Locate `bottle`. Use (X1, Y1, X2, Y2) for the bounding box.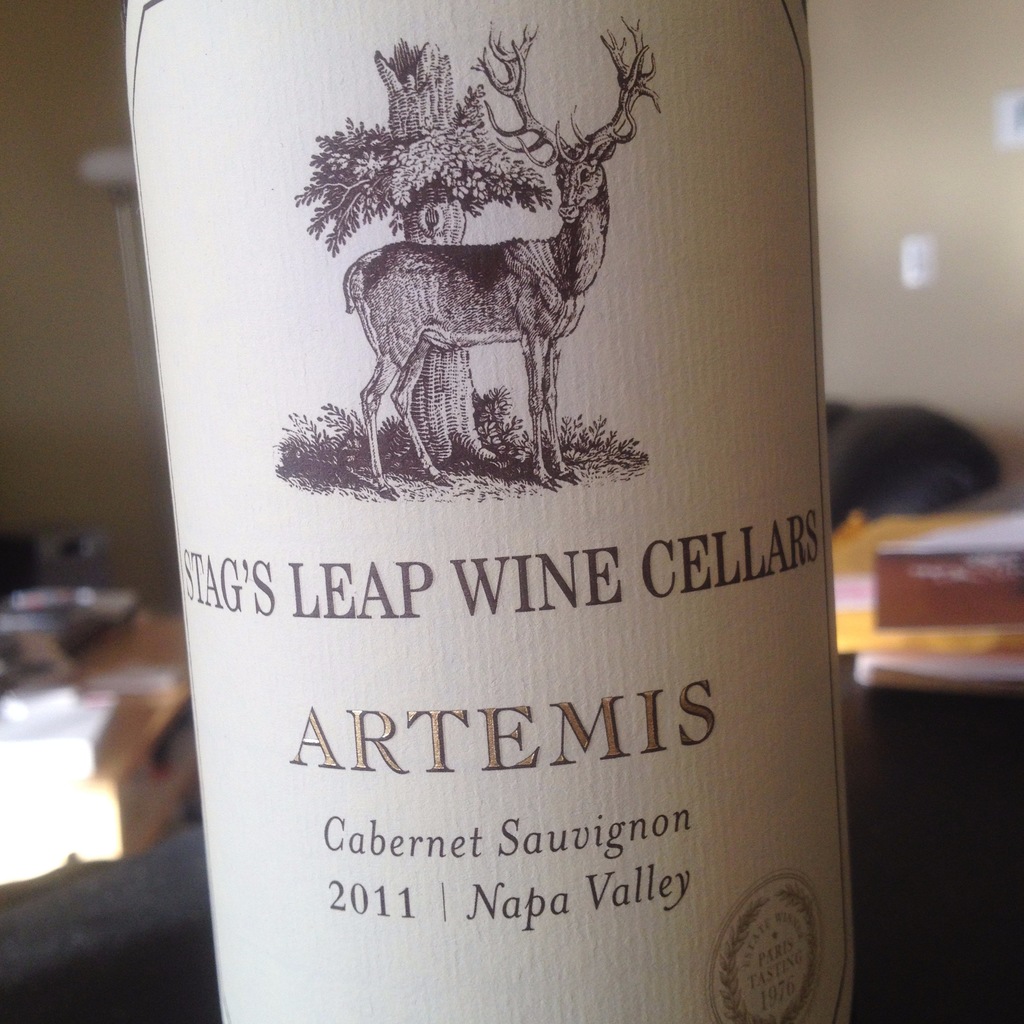
(113, 0, 860, 1023).
